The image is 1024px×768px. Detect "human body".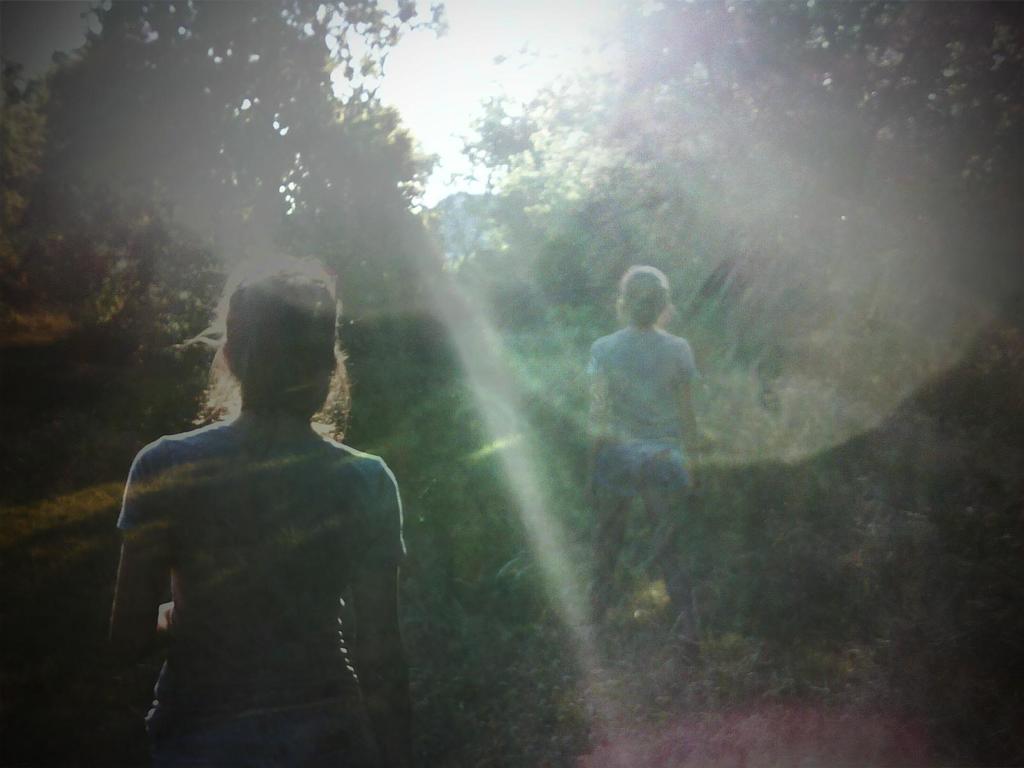
Detection: 81 234 401 728.
